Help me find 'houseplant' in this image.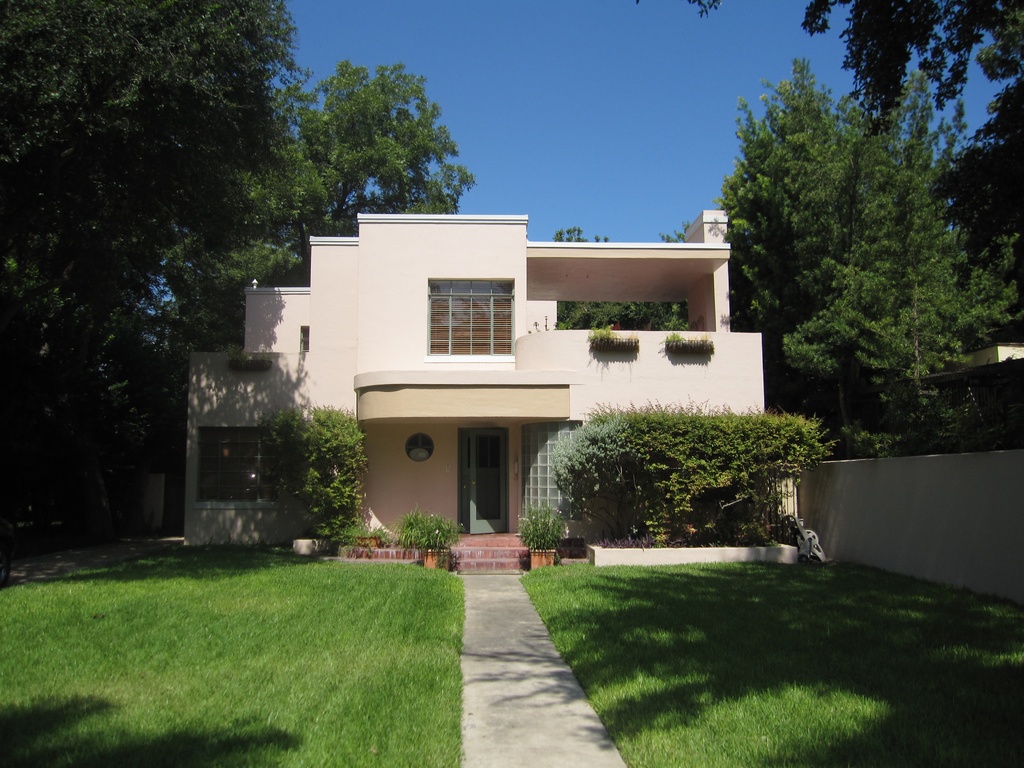
Found it: BBox(395, 506, 464, 574).
